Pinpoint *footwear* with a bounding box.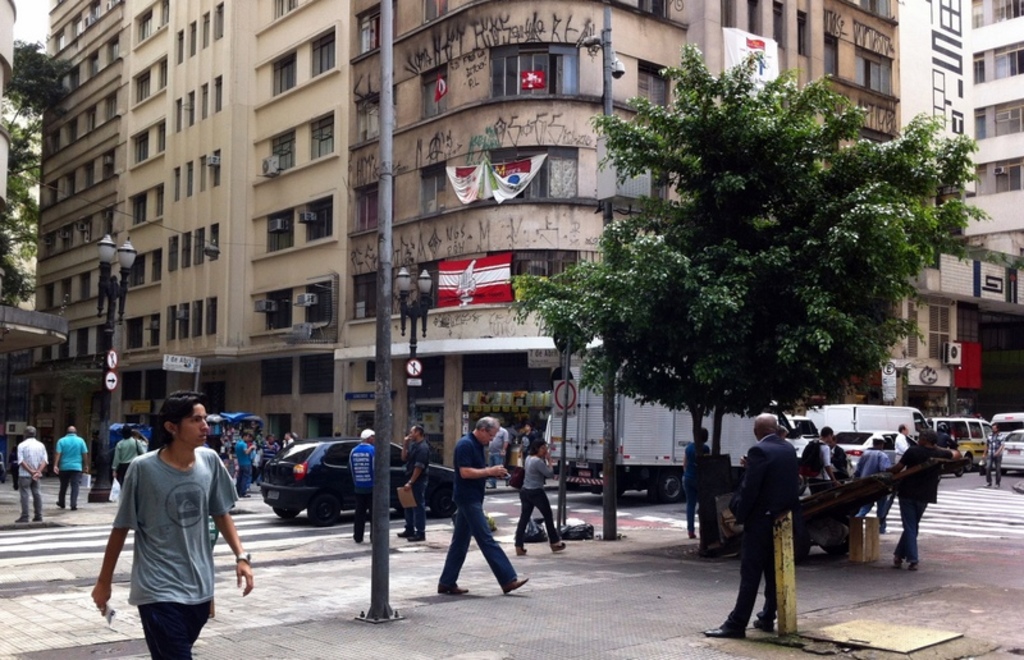
[left=755, top=620, right=777, bottom=631].
